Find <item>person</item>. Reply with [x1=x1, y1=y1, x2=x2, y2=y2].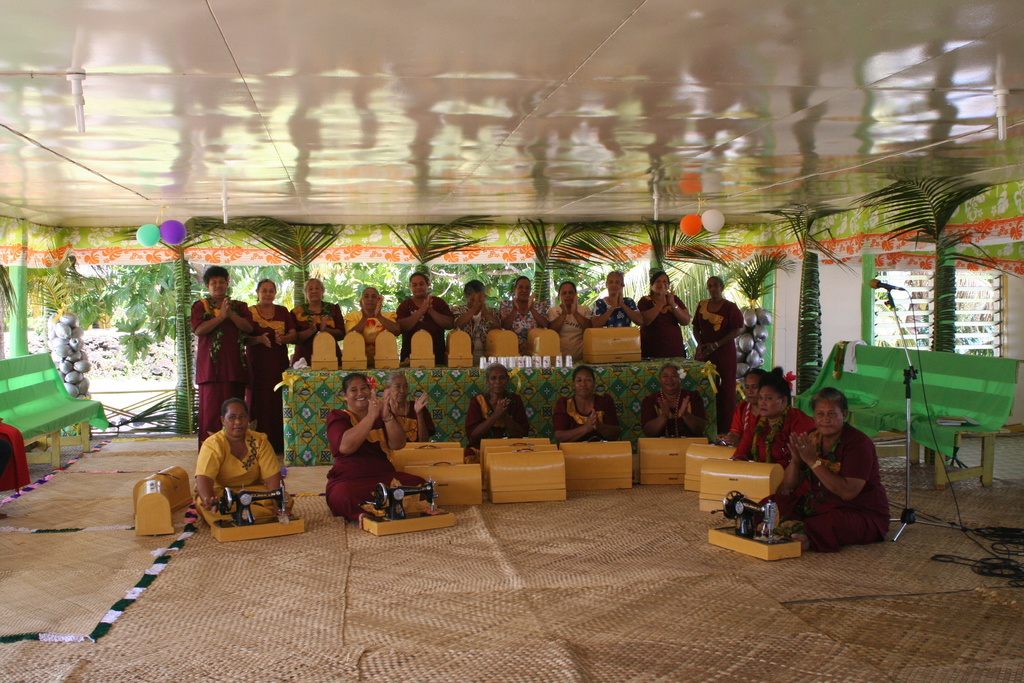
[x1=375, y1=368, x2=431, y2=450].
